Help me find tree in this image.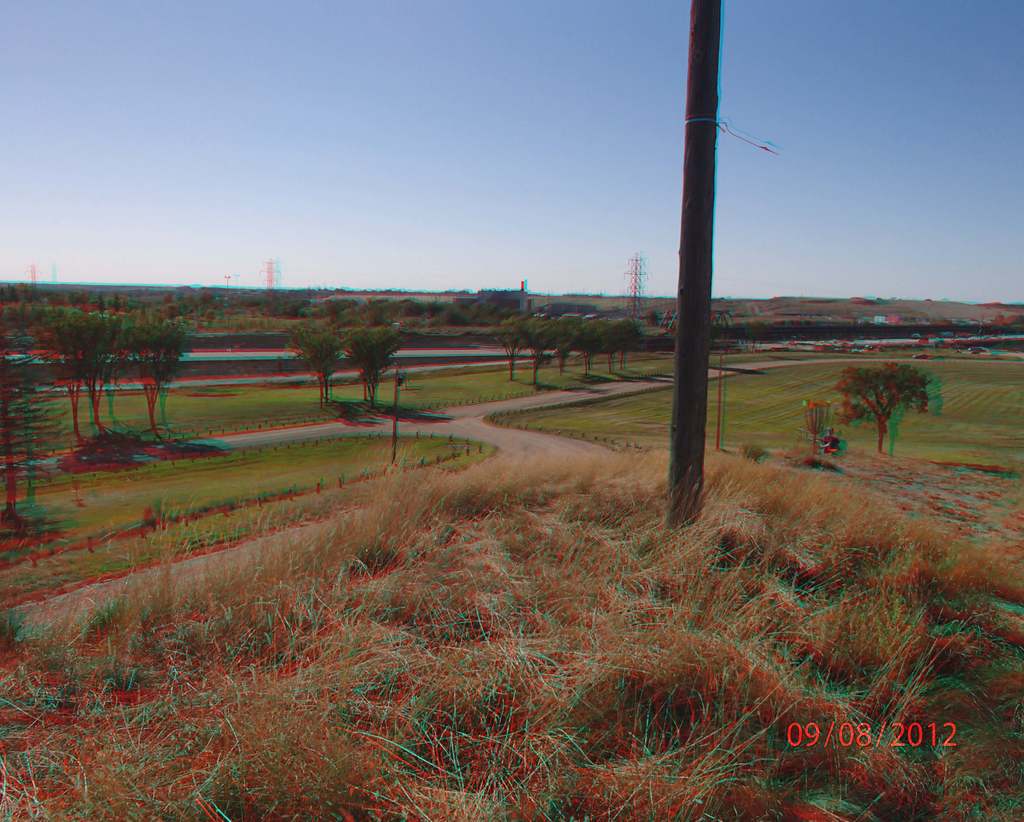
Found it: (124,317,187,424).
